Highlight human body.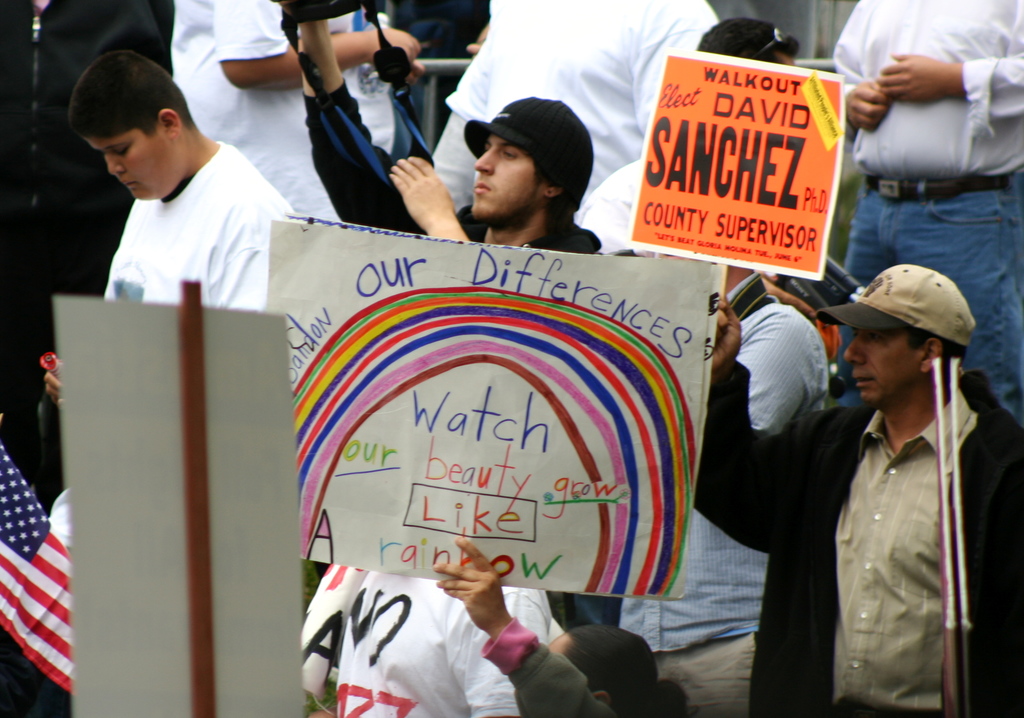
Highlighted region: (611, 265, 840, 717).
